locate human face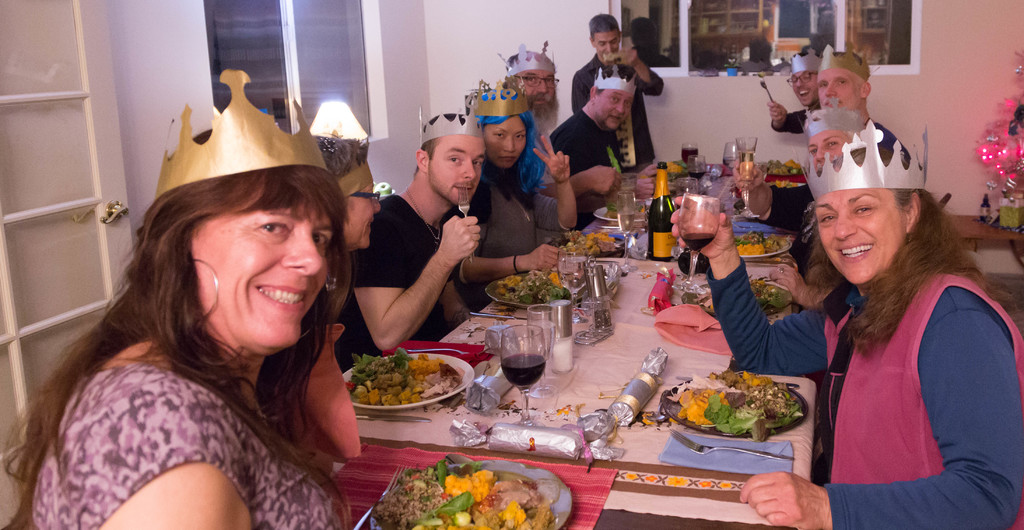
select_region(513, 65, 553, 97)
